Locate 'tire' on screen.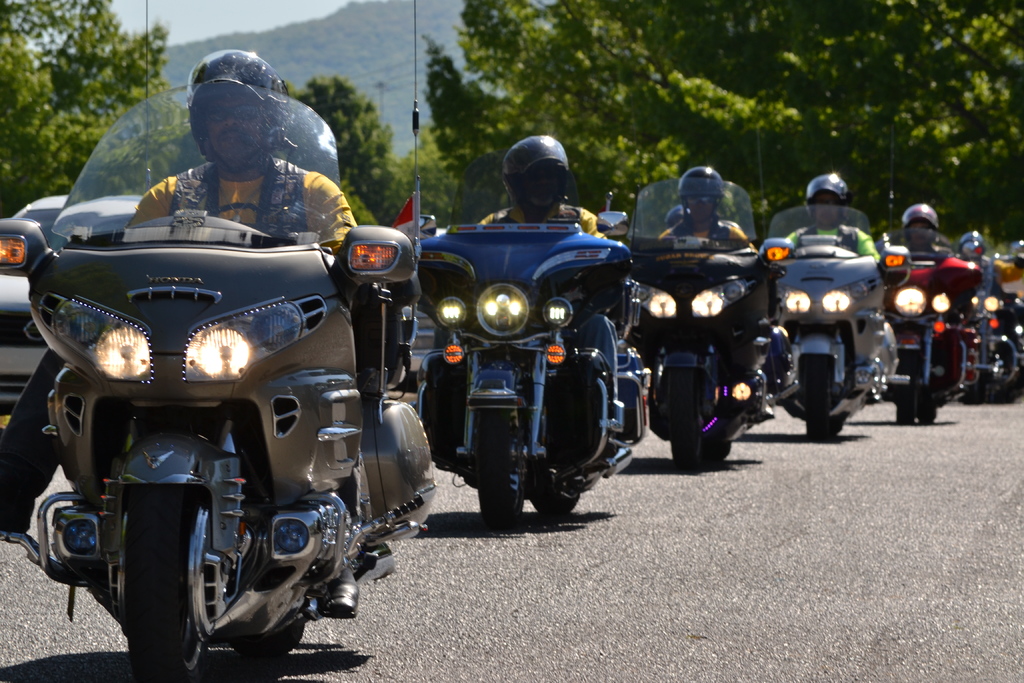
On screen at box(895, 349, 922, 424).
